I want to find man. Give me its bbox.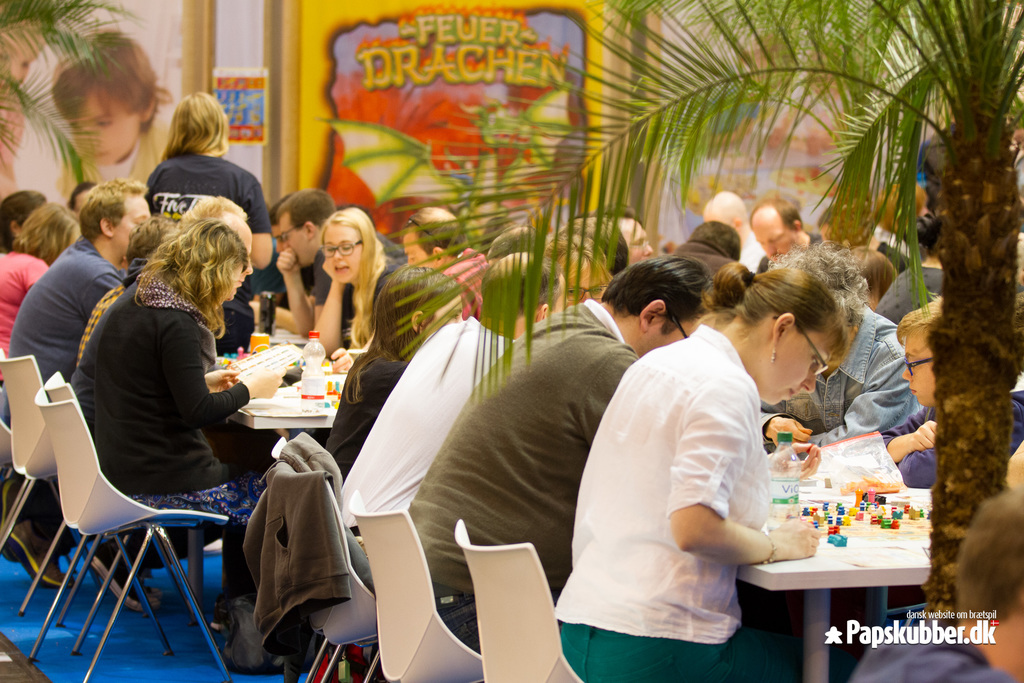
Rect(0, 173, 153, 591).
